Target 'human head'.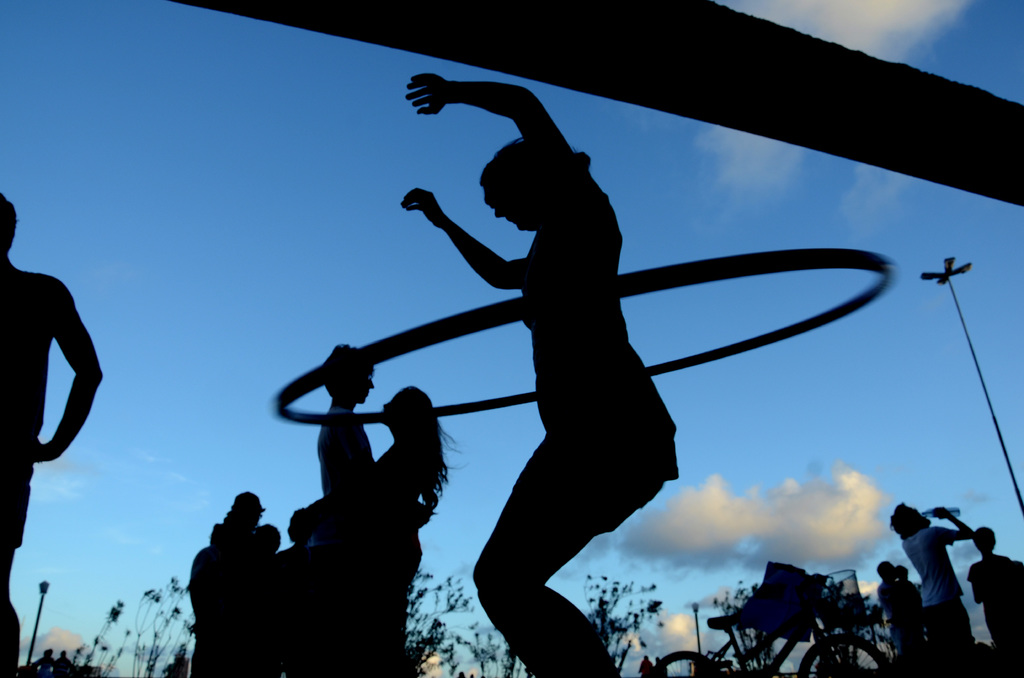
Target region: {"x1": 286, "y1": 508, "x2": 307, "y2": 541}.
